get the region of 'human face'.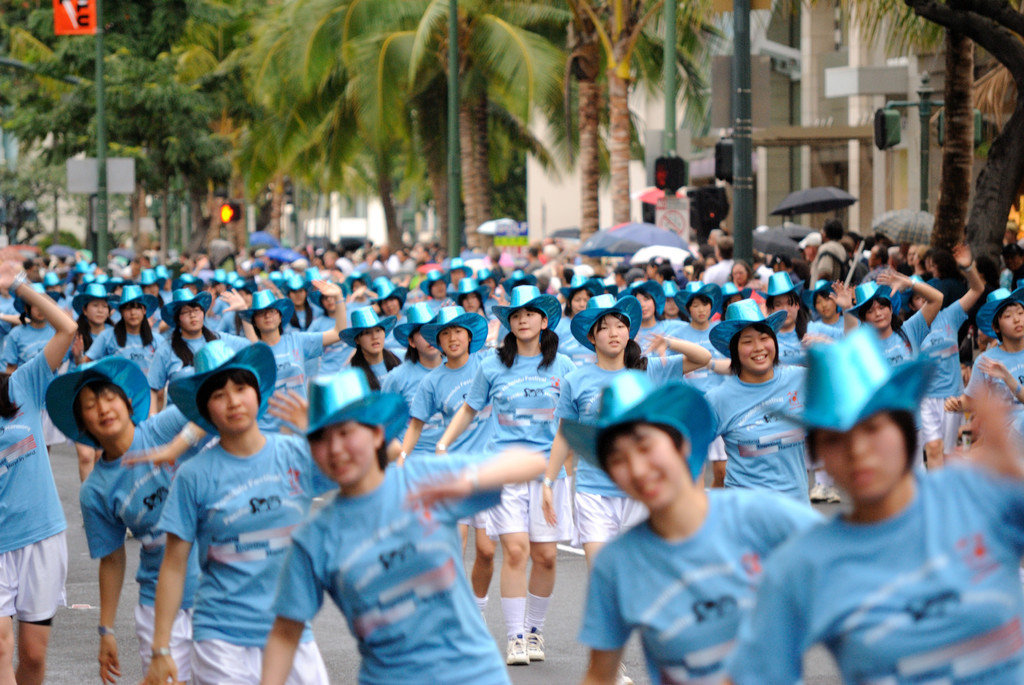
(239,288,253,308).
